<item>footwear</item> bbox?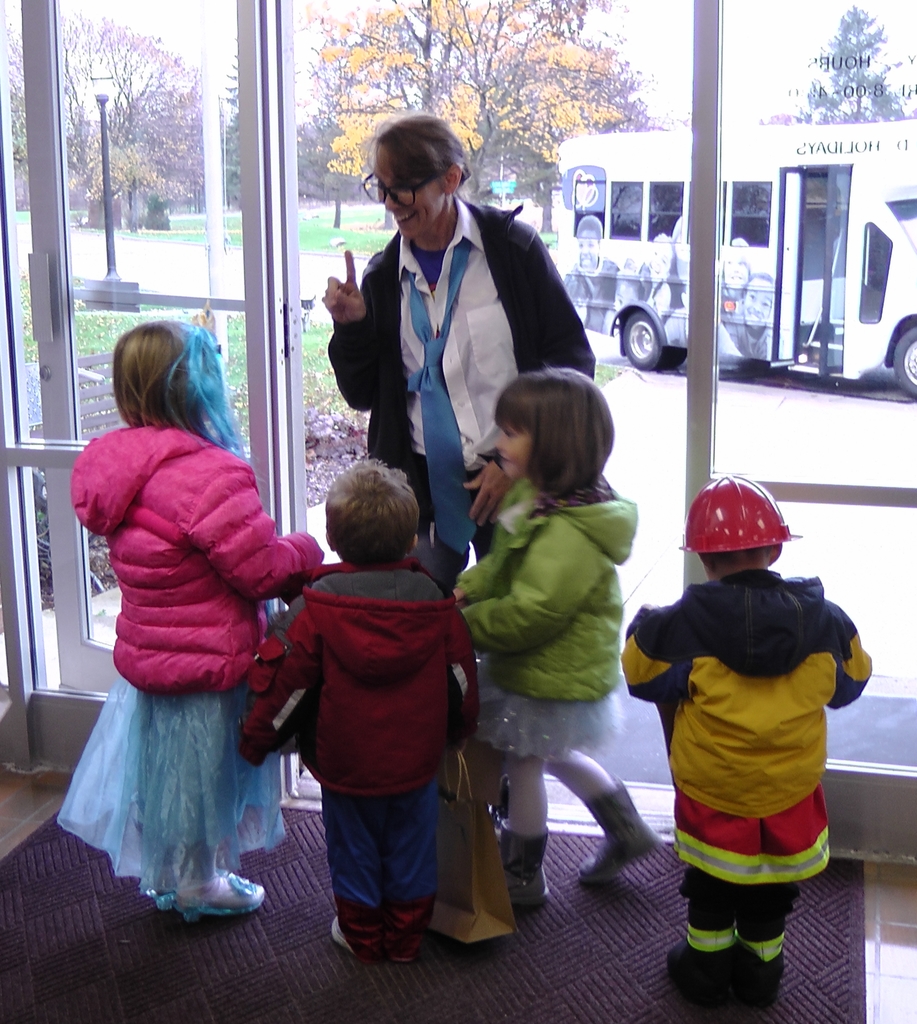
rect(656, 865, 739, 1007)
